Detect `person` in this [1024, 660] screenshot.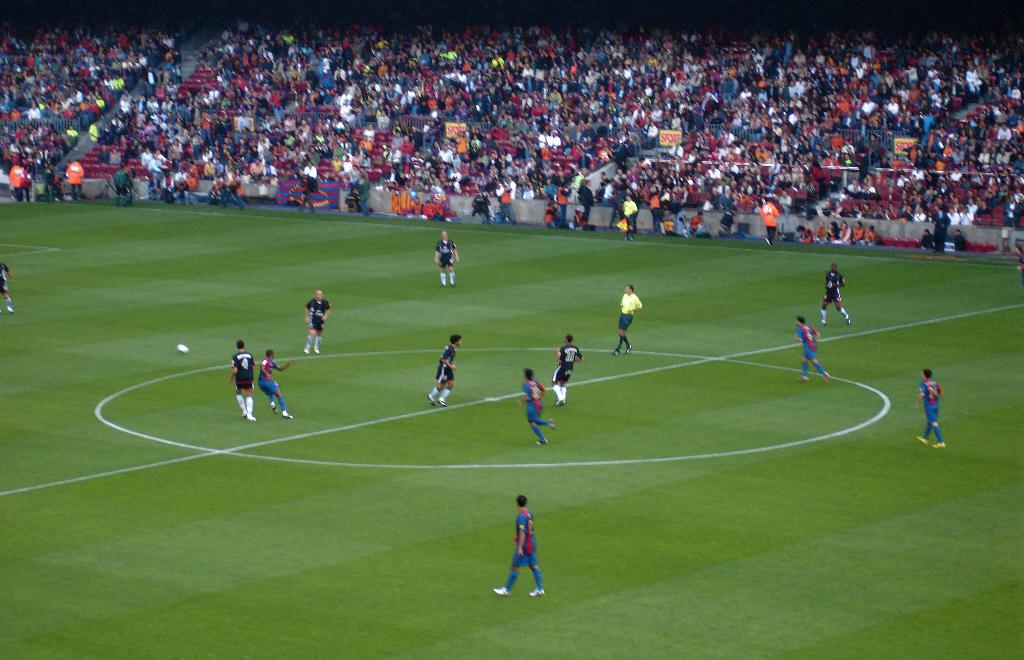
Detection: region(296, 175, 318, 214).
